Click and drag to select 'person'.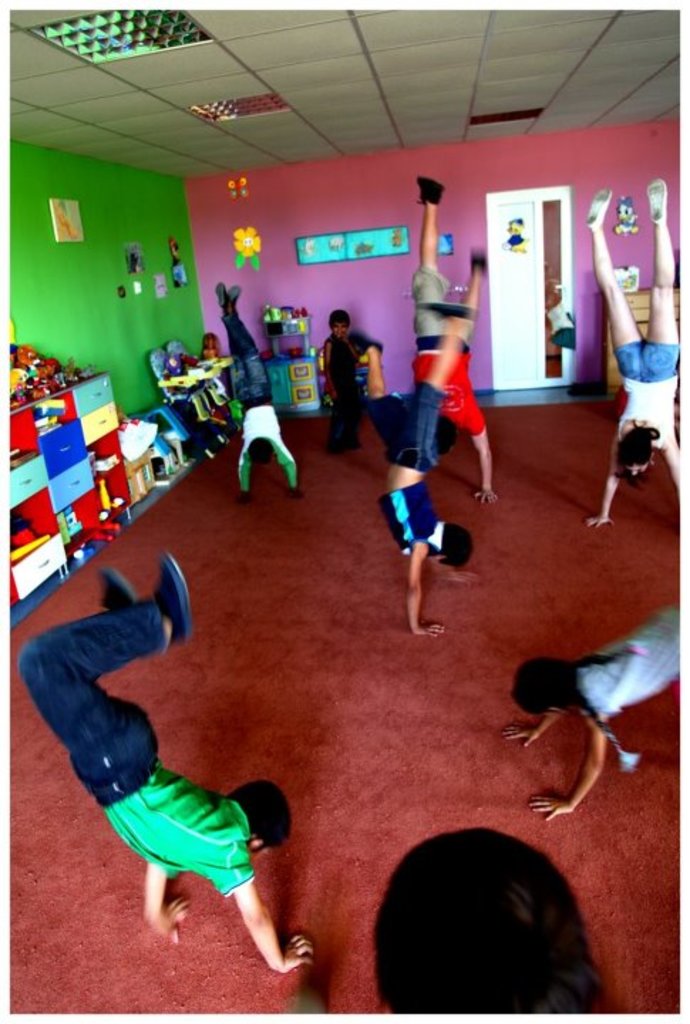
Selection: [left=580, top=172, right=689, bottom=526].
